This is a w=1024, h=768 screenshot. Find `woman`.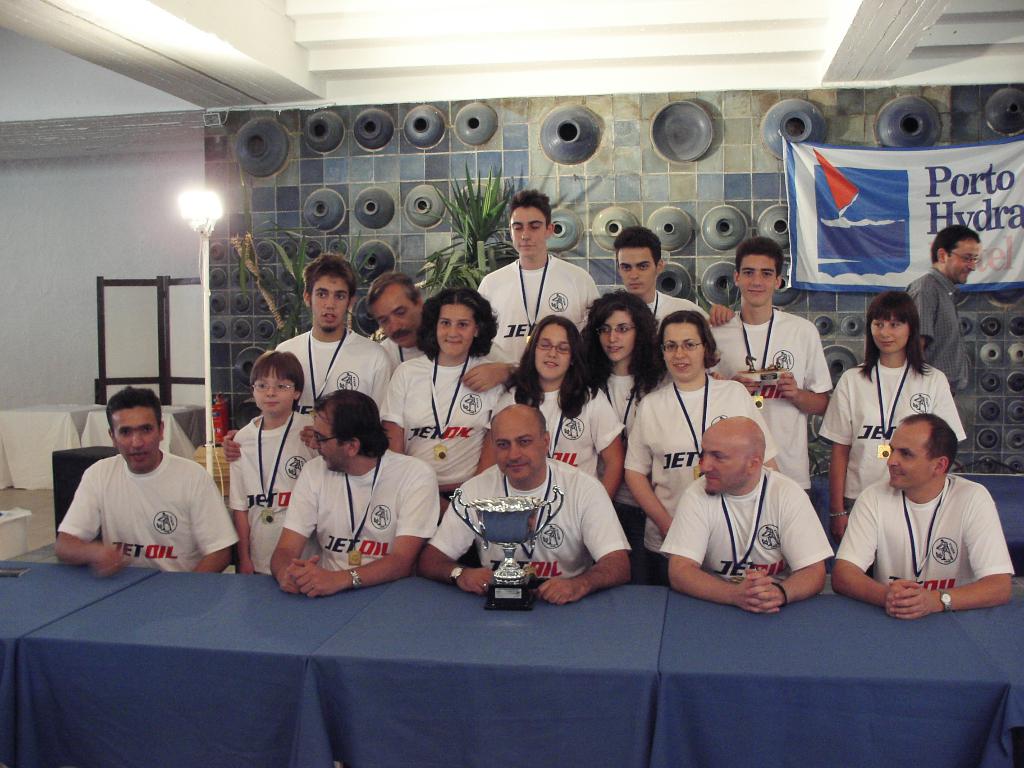
Bounding box: [x1=477, y1=309, x2=632, y2=511].
